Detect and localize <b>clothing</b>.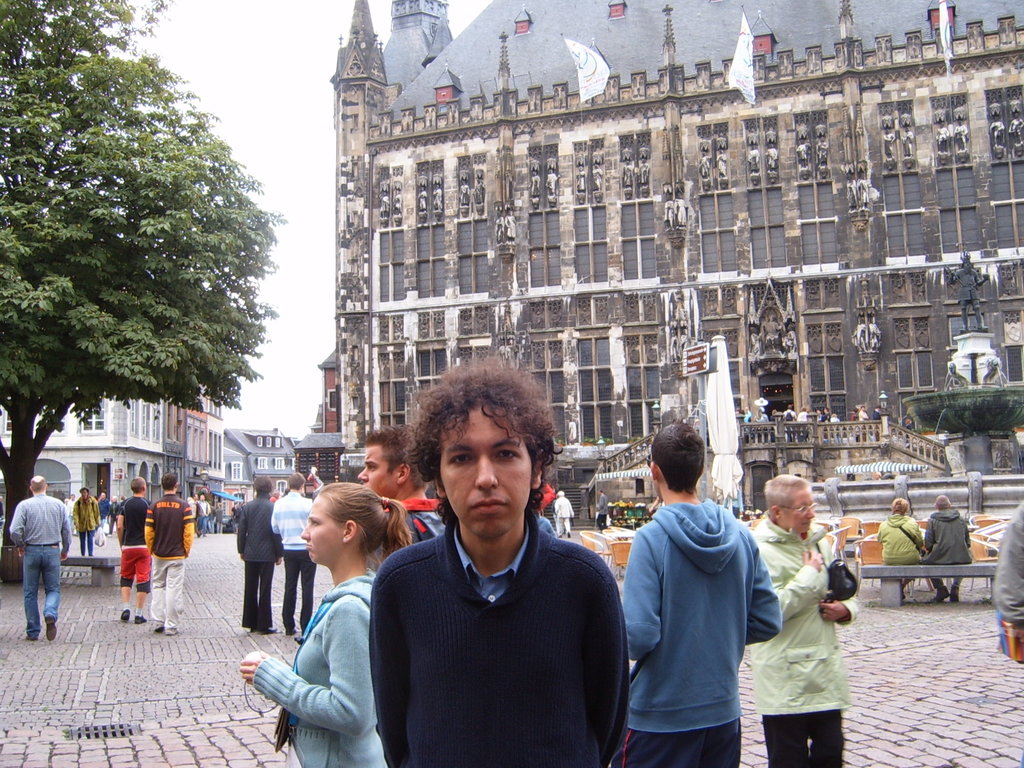
Localized at 95/499/112/529.
